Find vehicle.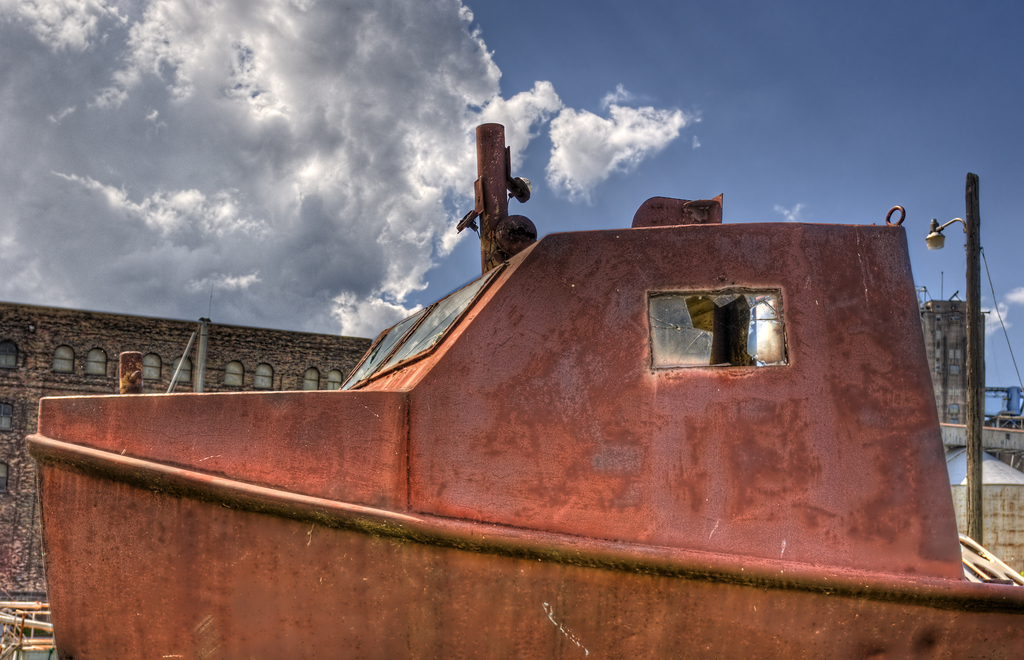
<box>65,185,981,619</box>.
